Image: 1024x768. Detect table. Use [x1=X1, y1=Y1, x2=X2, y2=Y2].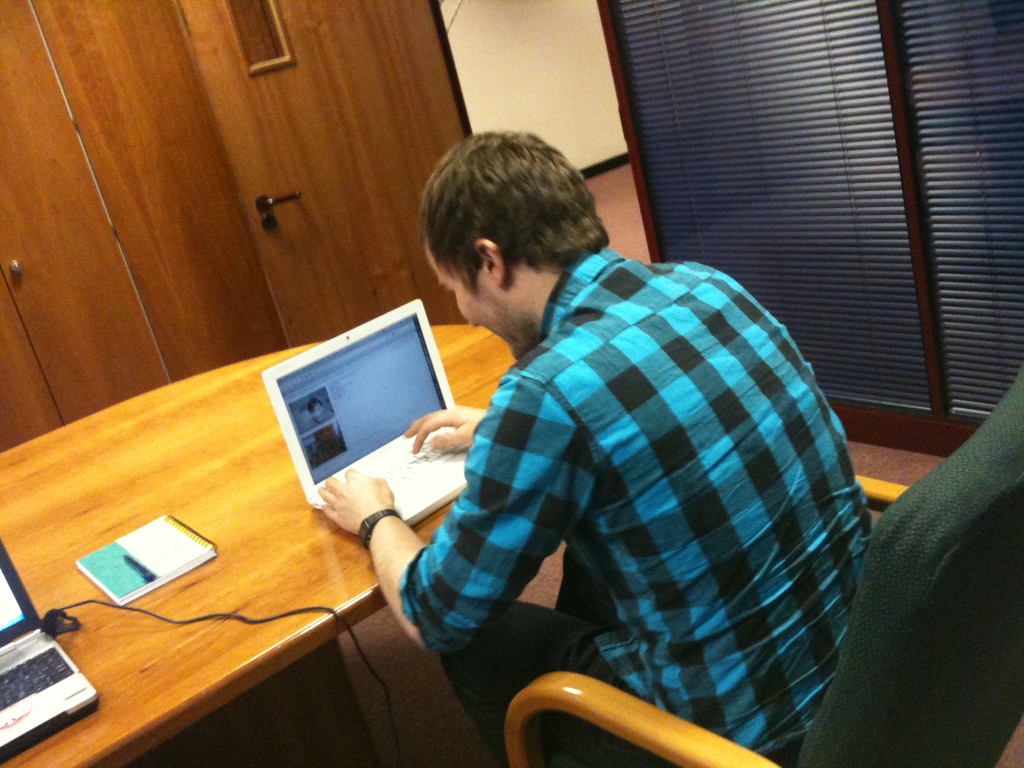
[x1=40, y1=308, x2=520, y2=767].
